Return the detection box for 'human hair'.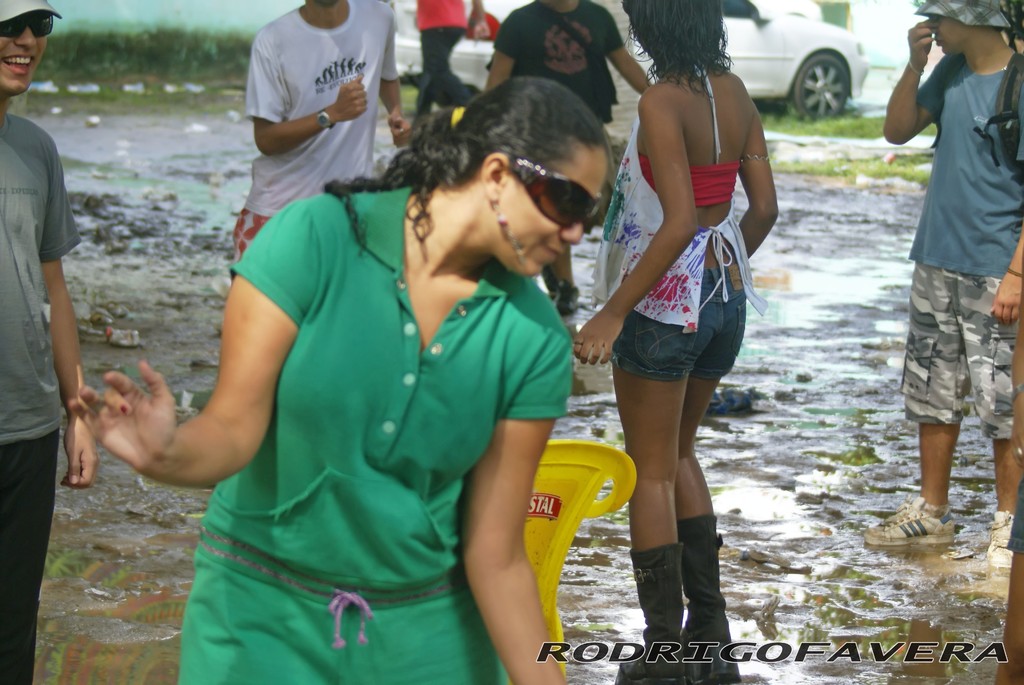
[left=328, top=79, right=604, bottom=256].
